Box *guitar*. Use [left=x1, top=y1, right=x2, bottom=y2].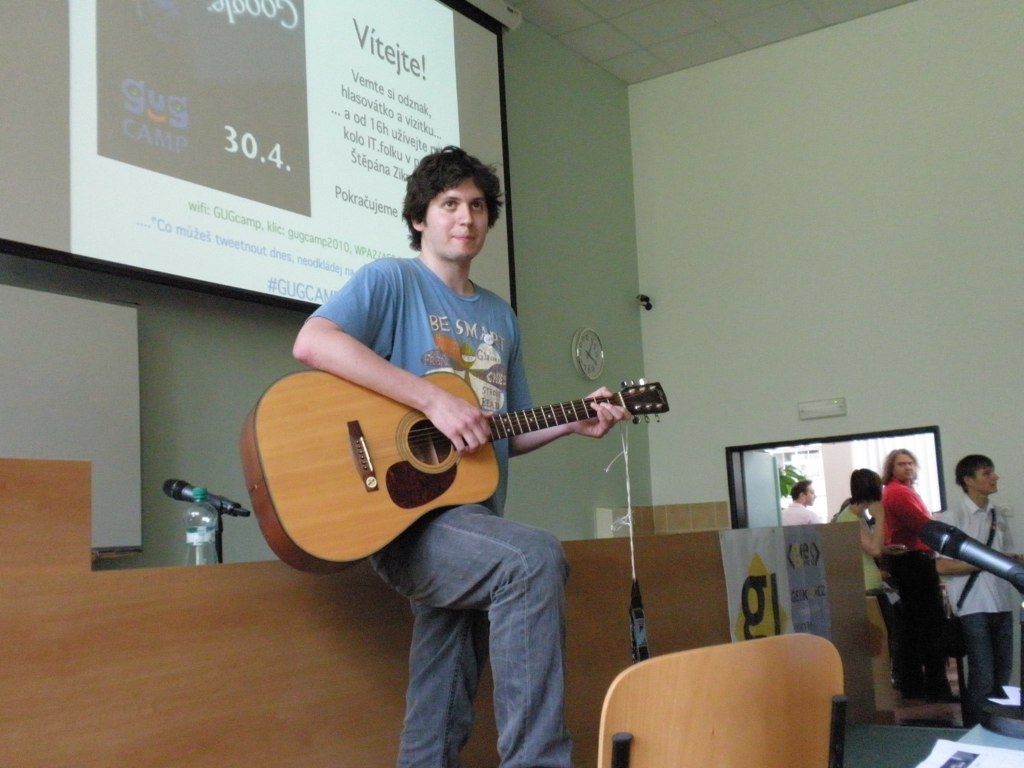
[left=224, top=337, right=677, bottom=570].
